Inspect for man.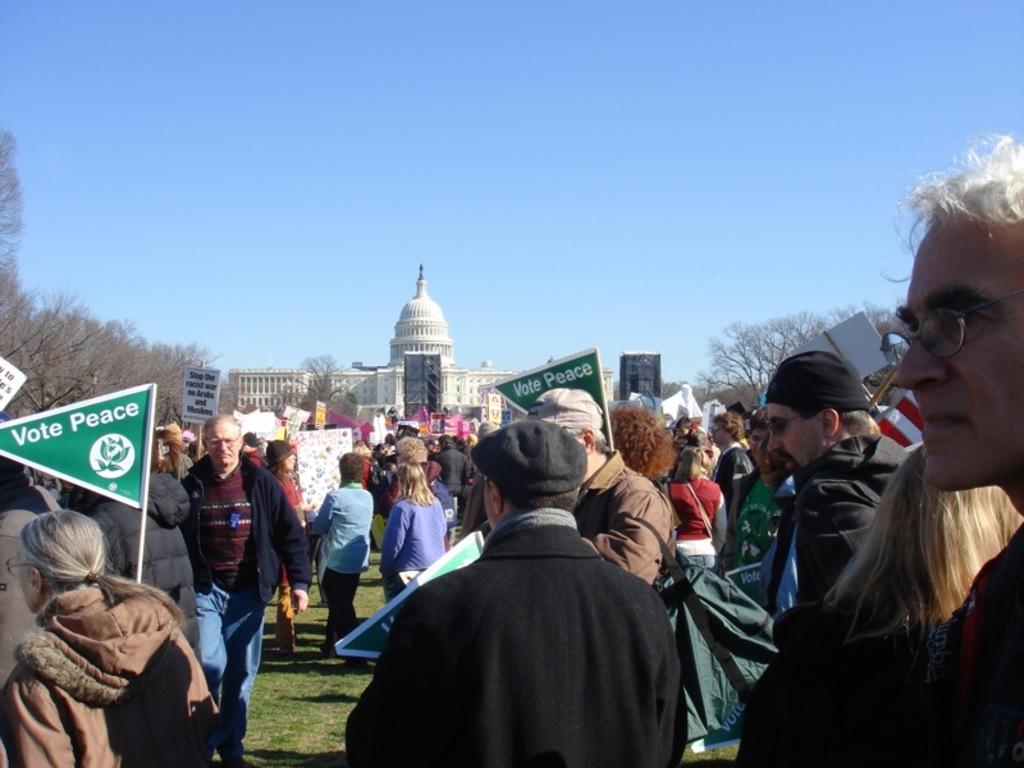
Inspection: box(90, 461, 200, 657).
